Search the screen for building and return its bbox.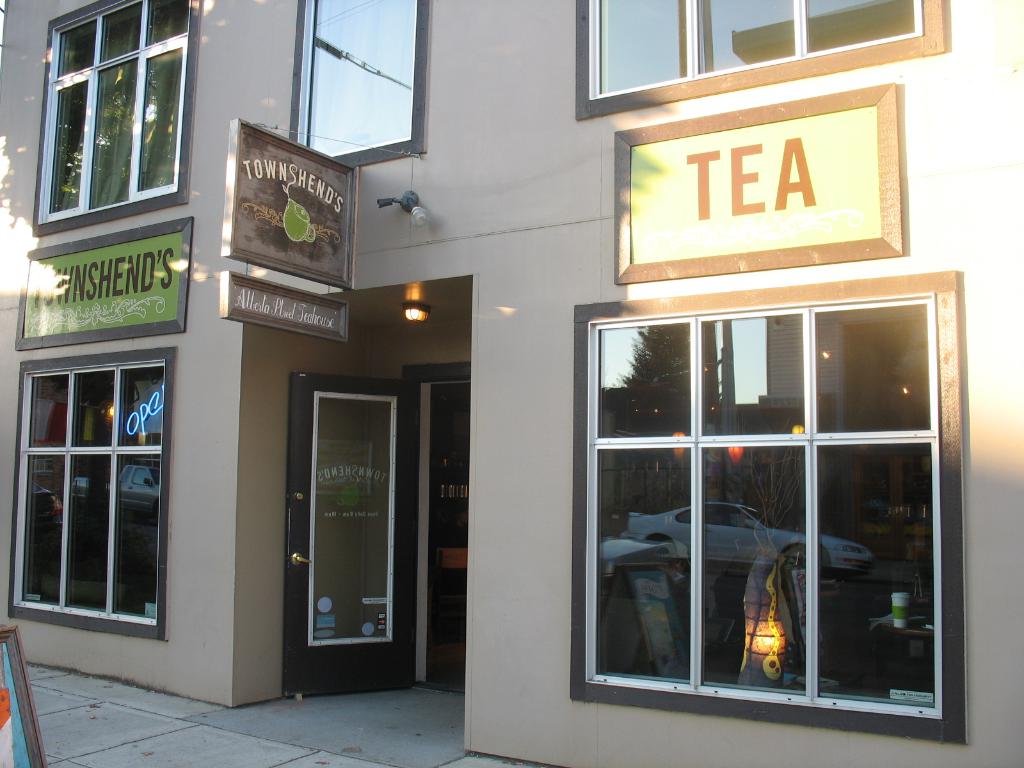
Found: crop(0, 0, 1023, 767).
